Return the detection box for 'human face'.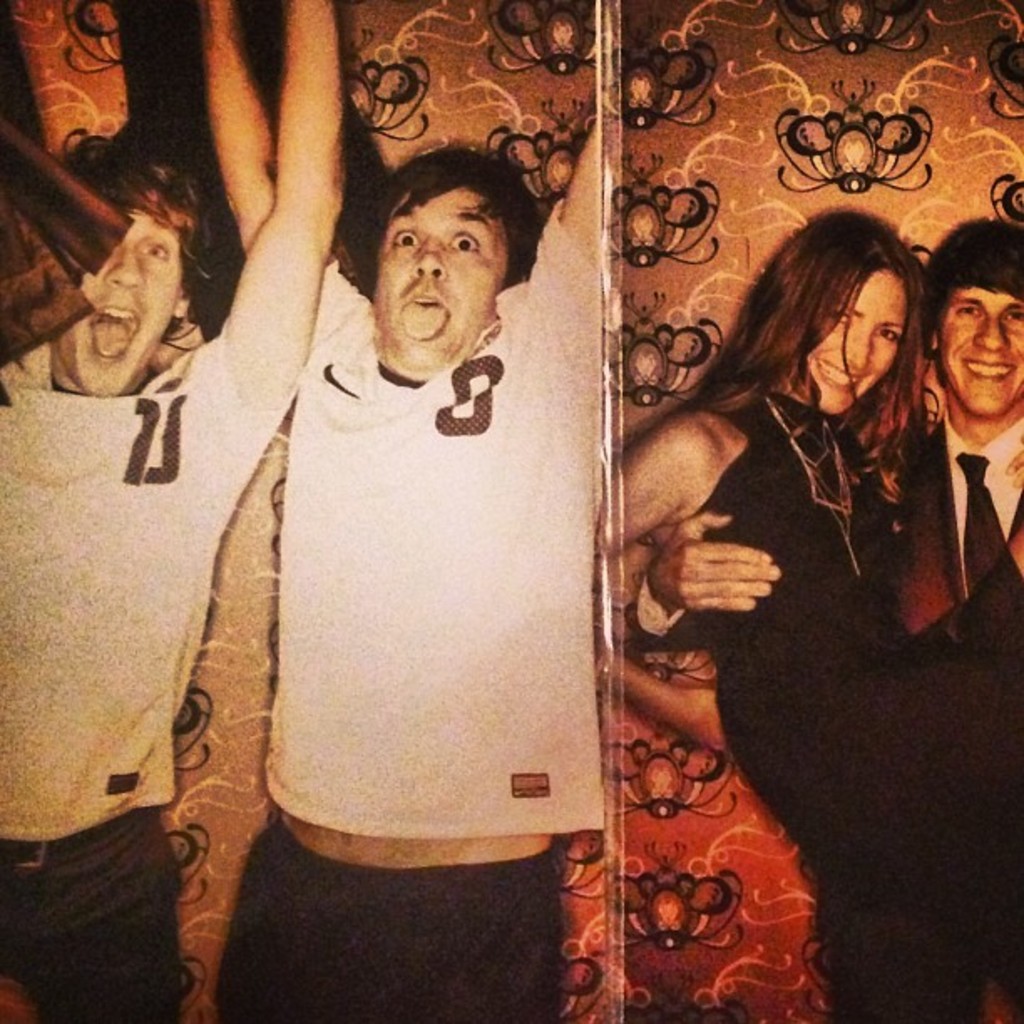
[947,286,1022,415].
